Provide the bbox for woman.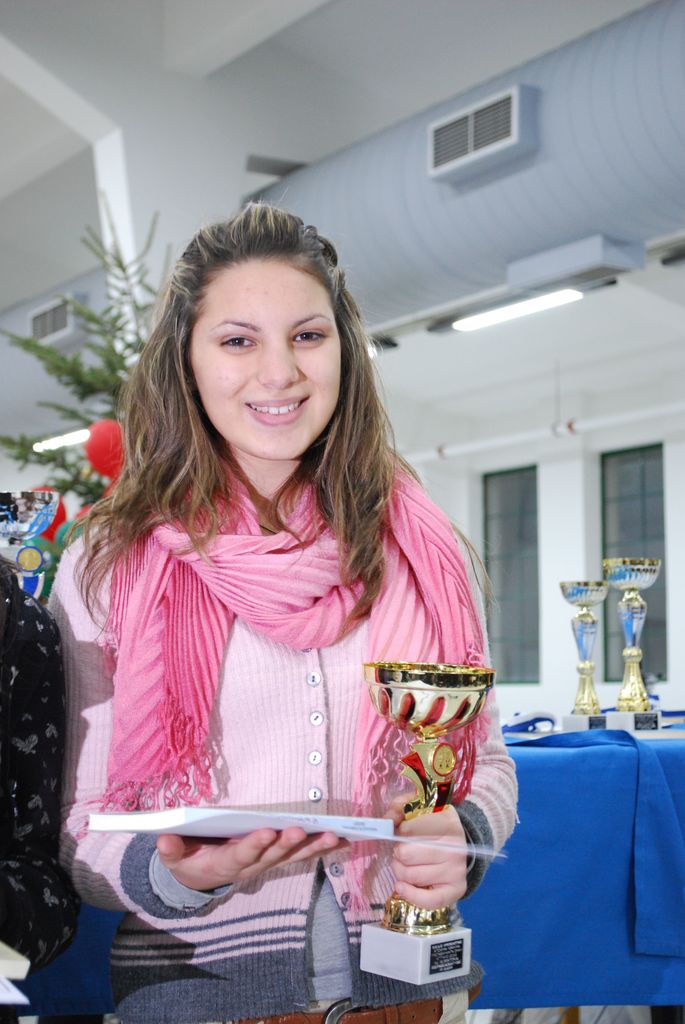
BBox(59, 201, 512, 1009).
